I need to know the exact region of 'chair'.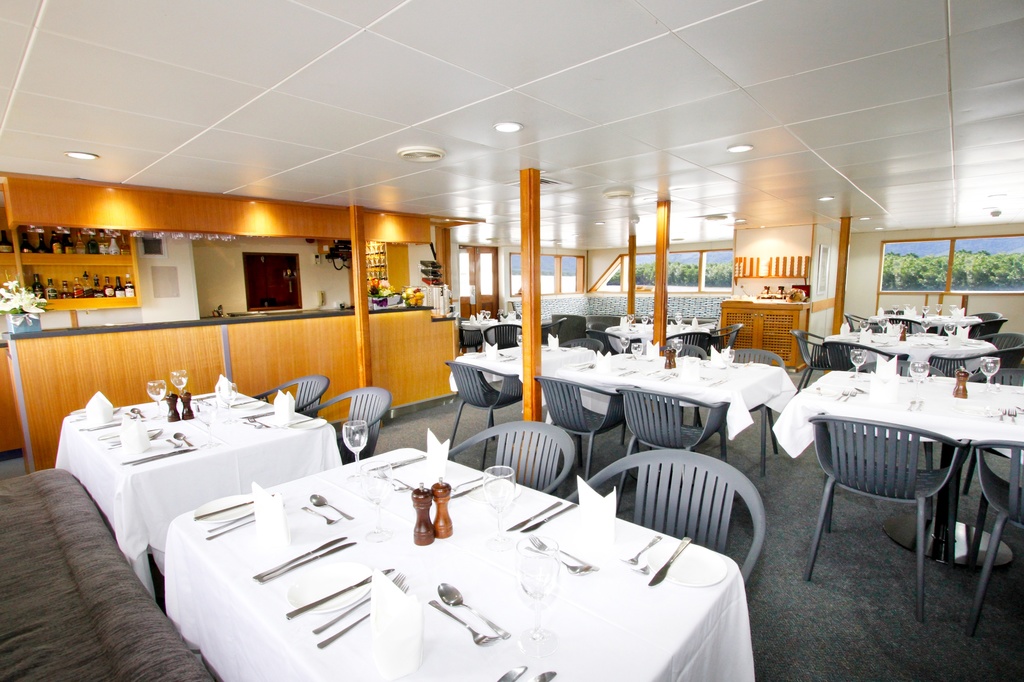
Region: l=460, t=325, r=484, b=355.
